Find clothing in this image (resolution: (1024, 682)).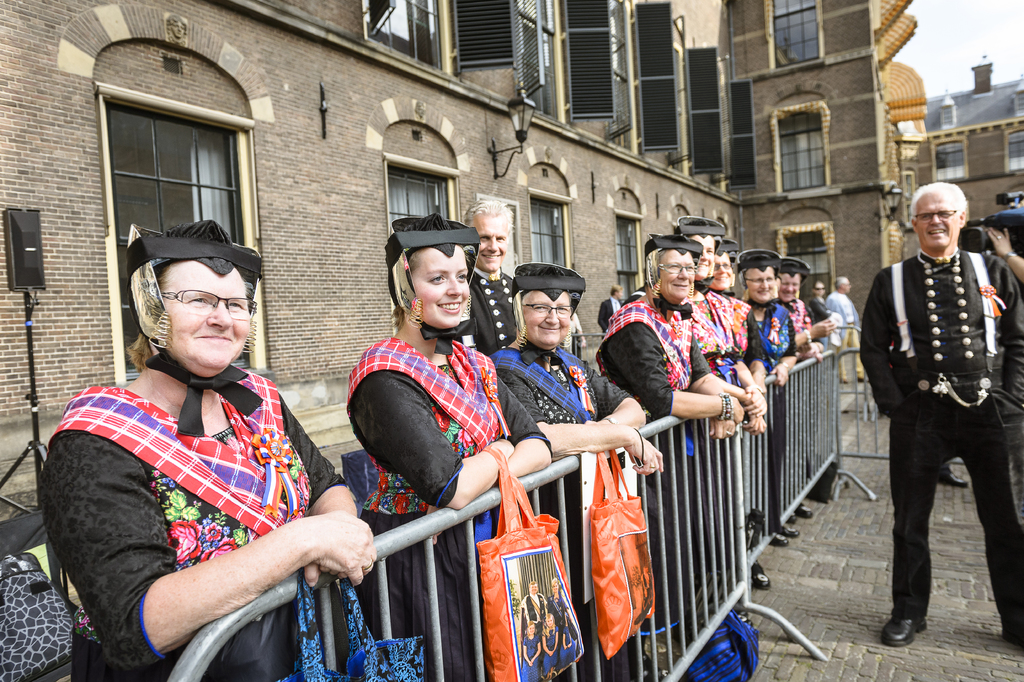
859/251/1023/648.
